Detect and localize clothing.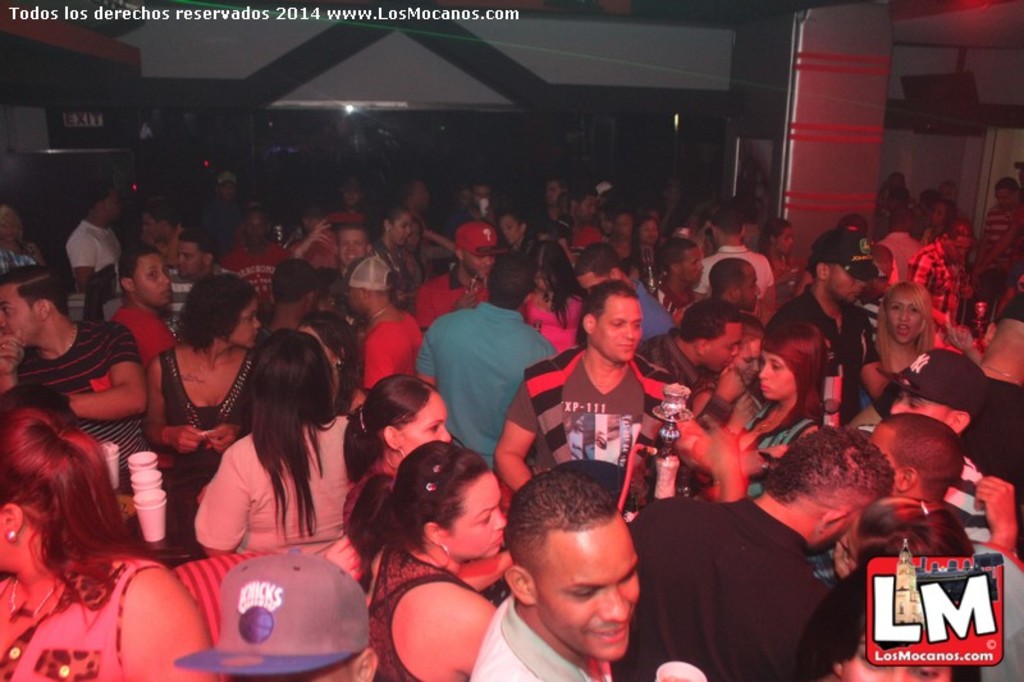
Localized at select_region(461, 595, 586, 681).
